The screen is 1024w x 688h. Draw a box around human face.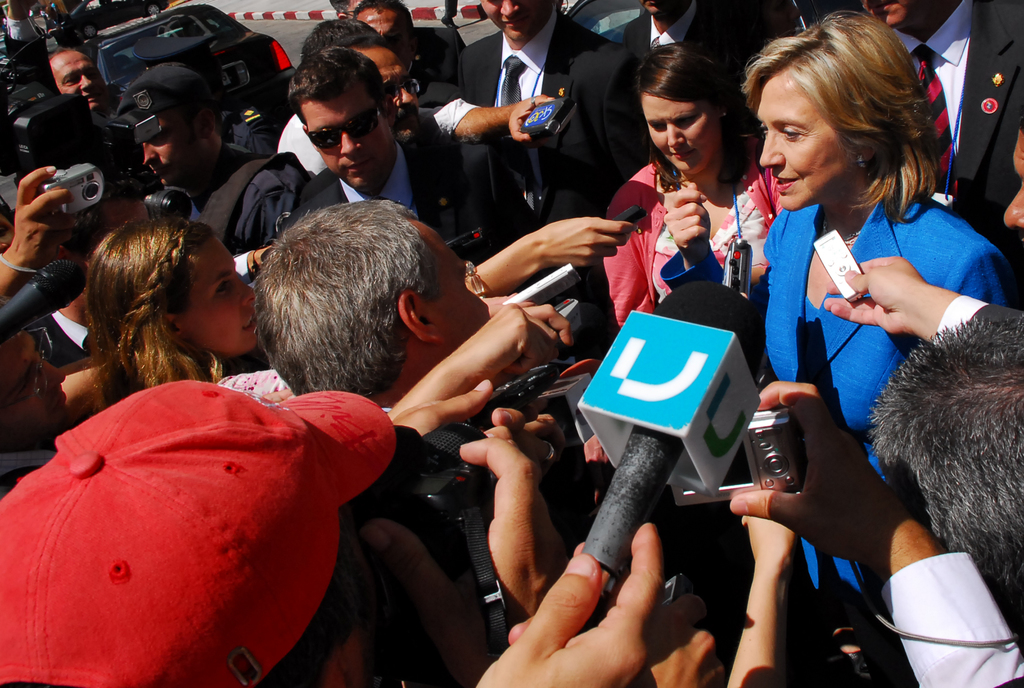
<region>300, 81, 385, 187</region>.
